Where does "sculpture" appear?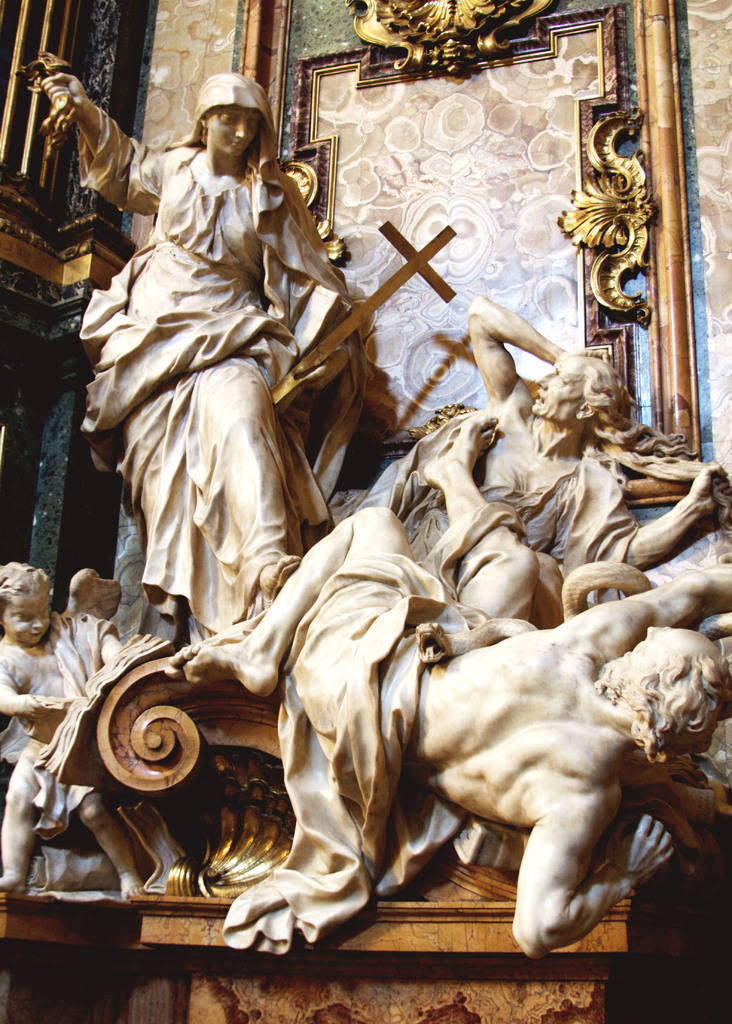
Appears at (12,60,376,644).
